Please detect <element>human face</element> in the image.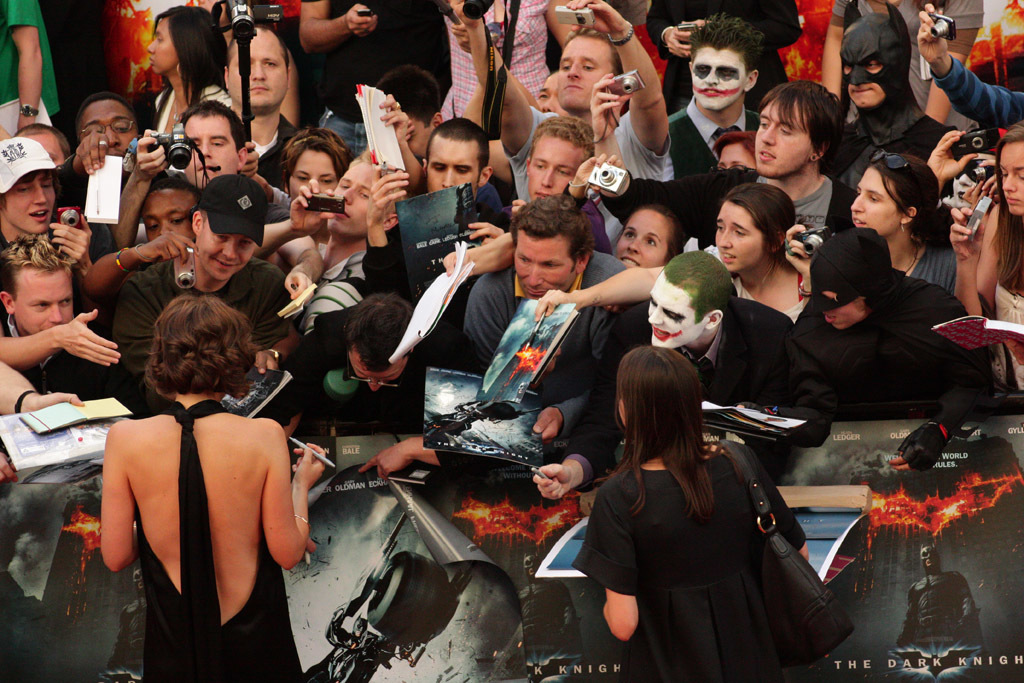
locate(432, 137, 476, 192).
